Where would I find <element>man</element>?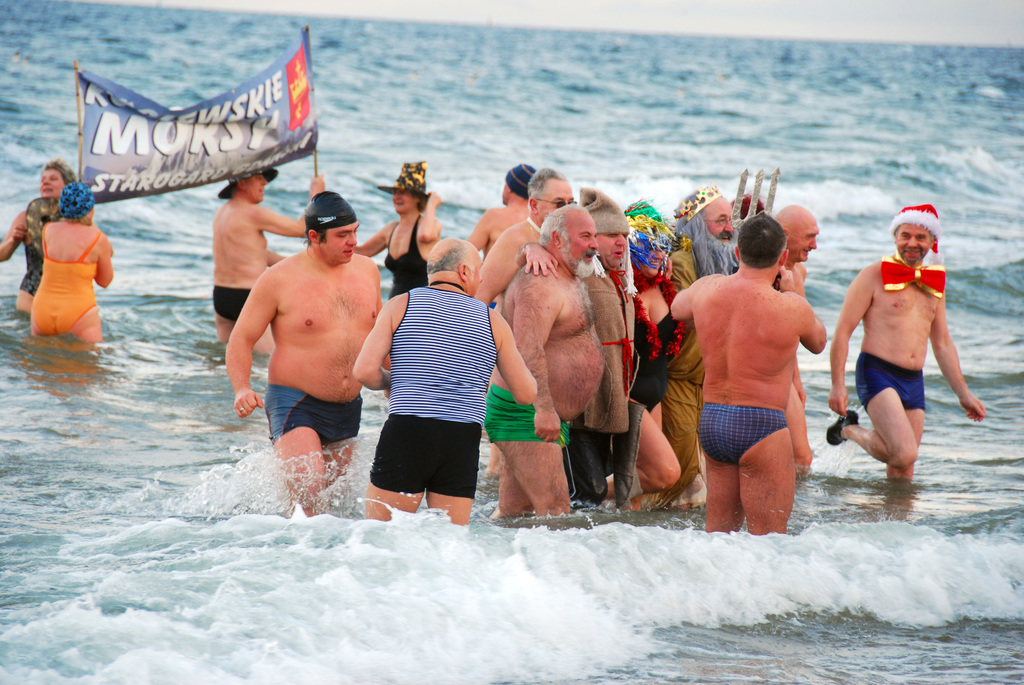
At <bbox>566, 185, 652, 524</bbox>.
